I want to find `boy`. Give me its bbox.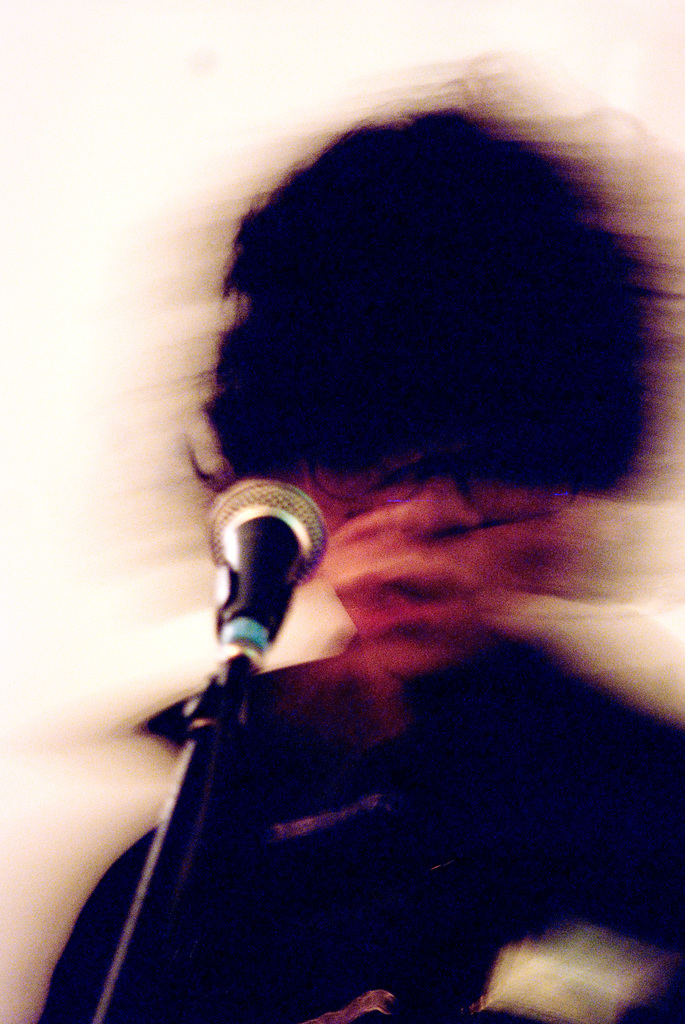
{"left": 26, "top": 82, "right": 684, "bottom": 1023}.
